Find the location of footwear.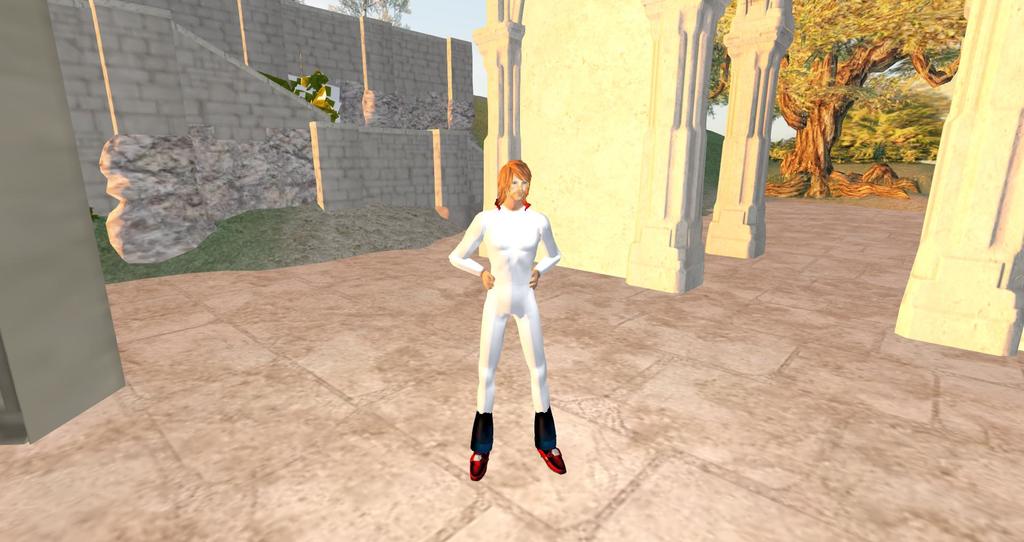
Location: (539,449,565,472).
